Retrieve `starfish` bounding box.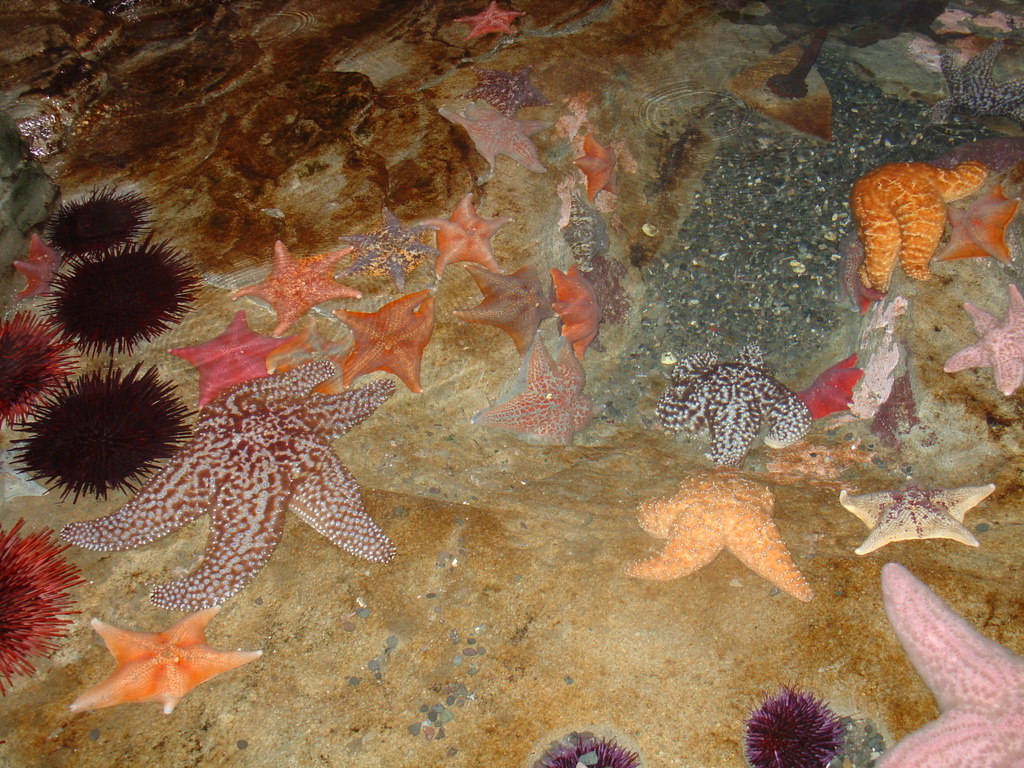
Bounding box: locate(627, 466, 814, 597).
